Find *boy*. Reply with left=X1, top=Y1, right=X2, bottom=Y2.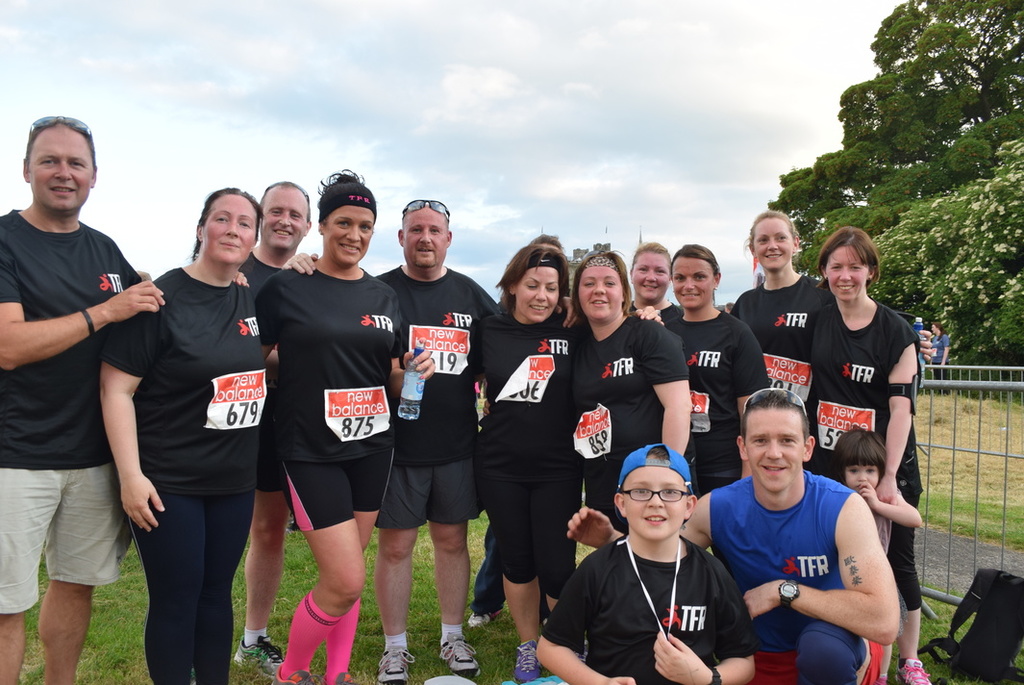
left=533, top=444, right=755, bottom=684.
